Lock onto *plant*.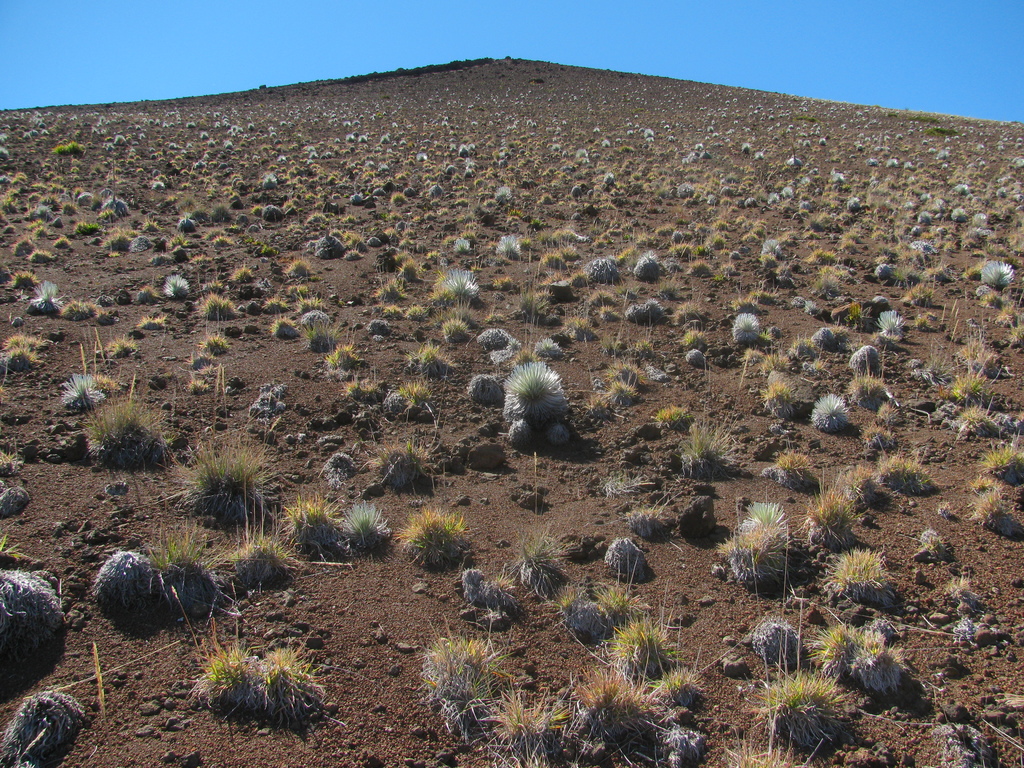
Locked: box=[787, 335, 817, 359].
